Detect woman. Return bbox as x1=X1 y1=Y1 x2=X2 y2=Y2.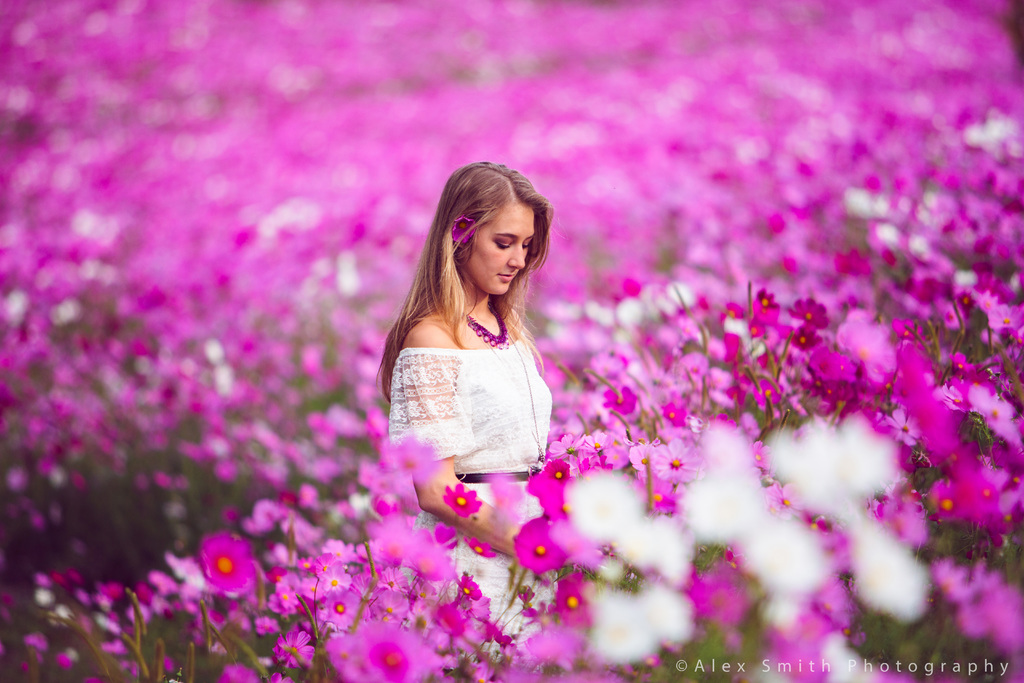
x1=373 y1=160 x2=552 y2=682.
